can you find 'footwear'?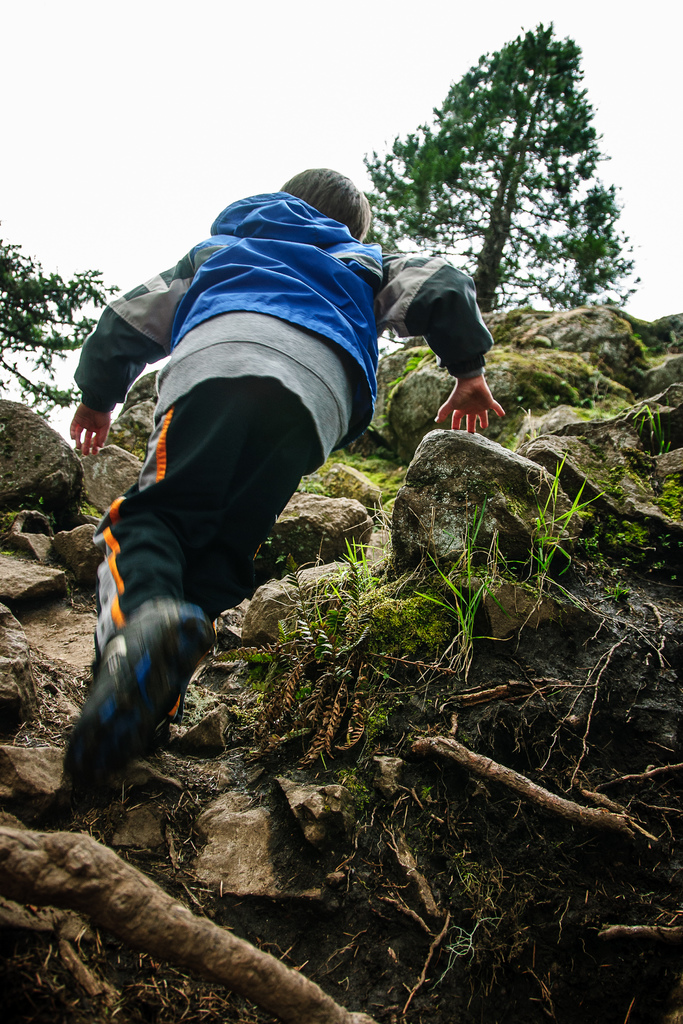
Yes, bounding box: locate(58, 596, 219, 819).
